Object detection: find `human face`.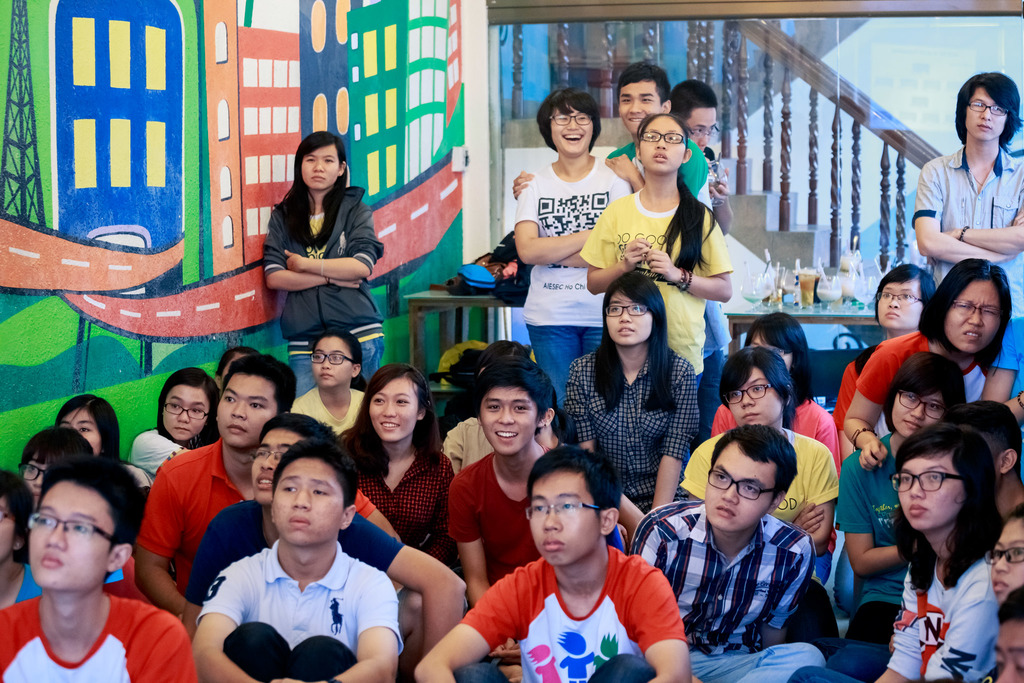
x1=701, y1=441, x2=774, y2=538.
